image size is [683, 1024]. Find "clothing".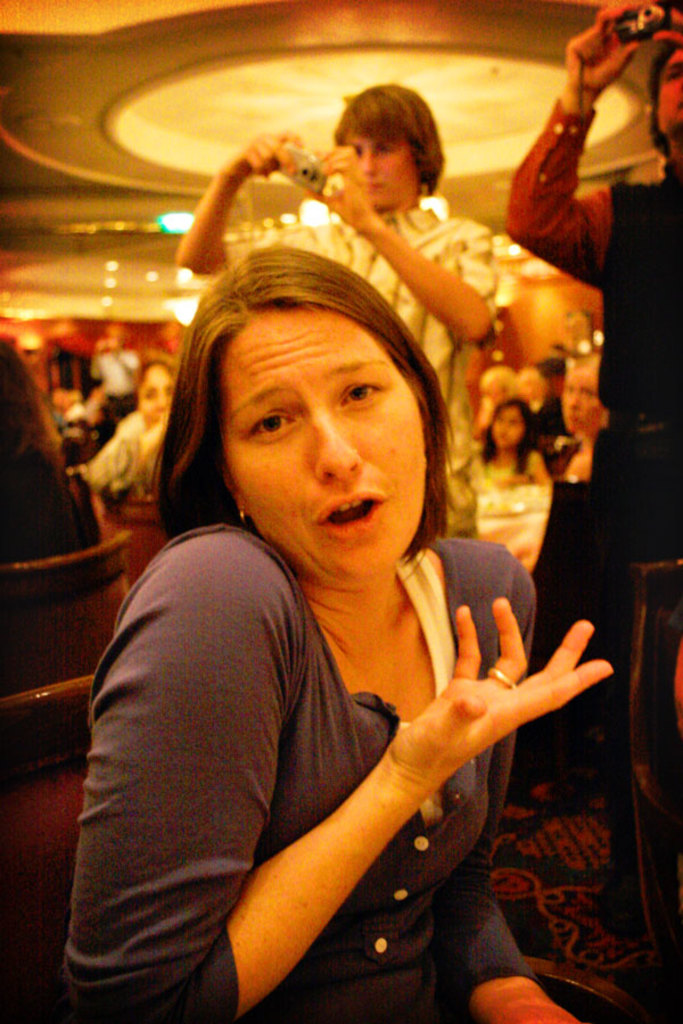
[x1=106, y1=509, x2=550, y2=996].
